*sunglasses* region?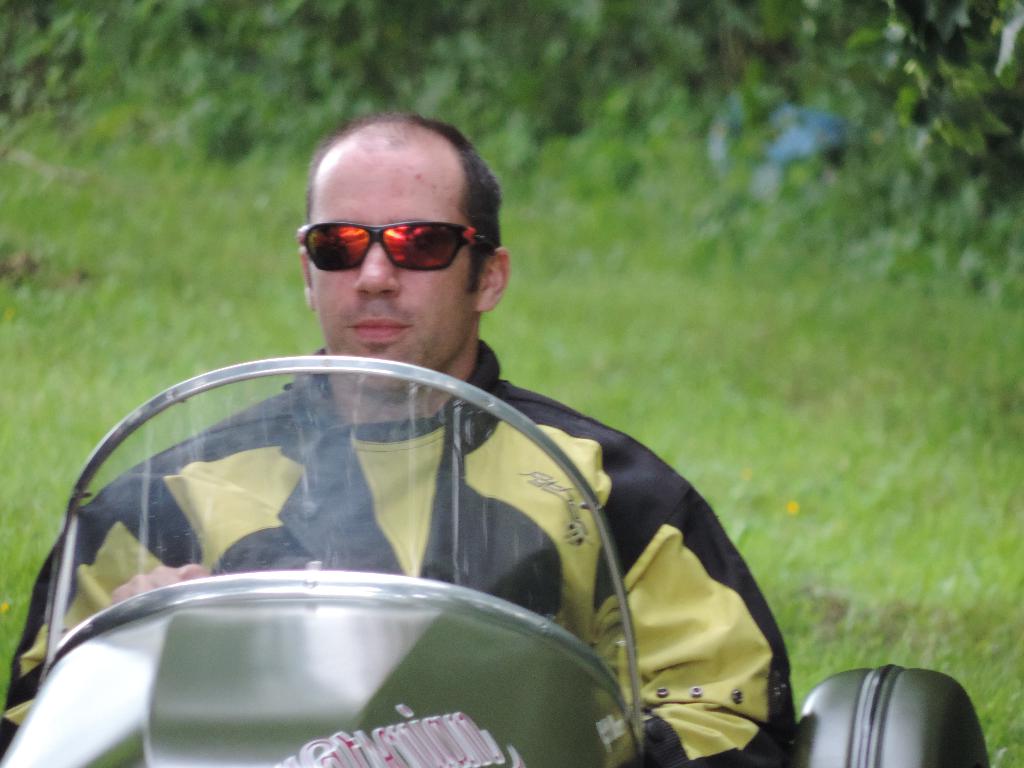
x1=294, y1=214, x2=493, y2=271
